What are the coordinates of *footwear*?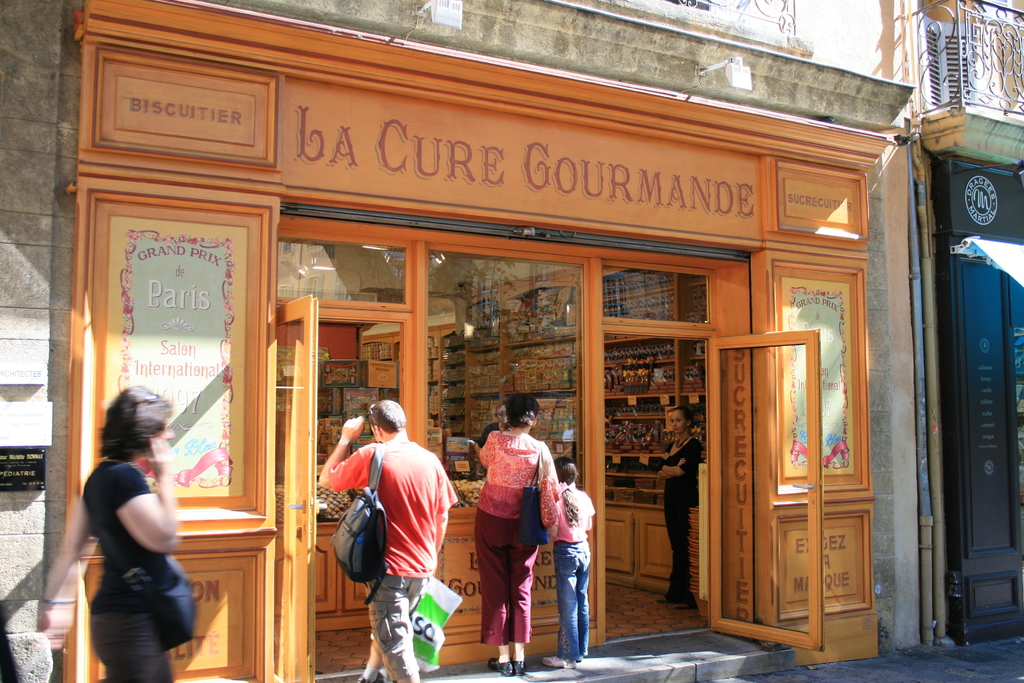
left=539, top=657, right=573, bottom=667.
